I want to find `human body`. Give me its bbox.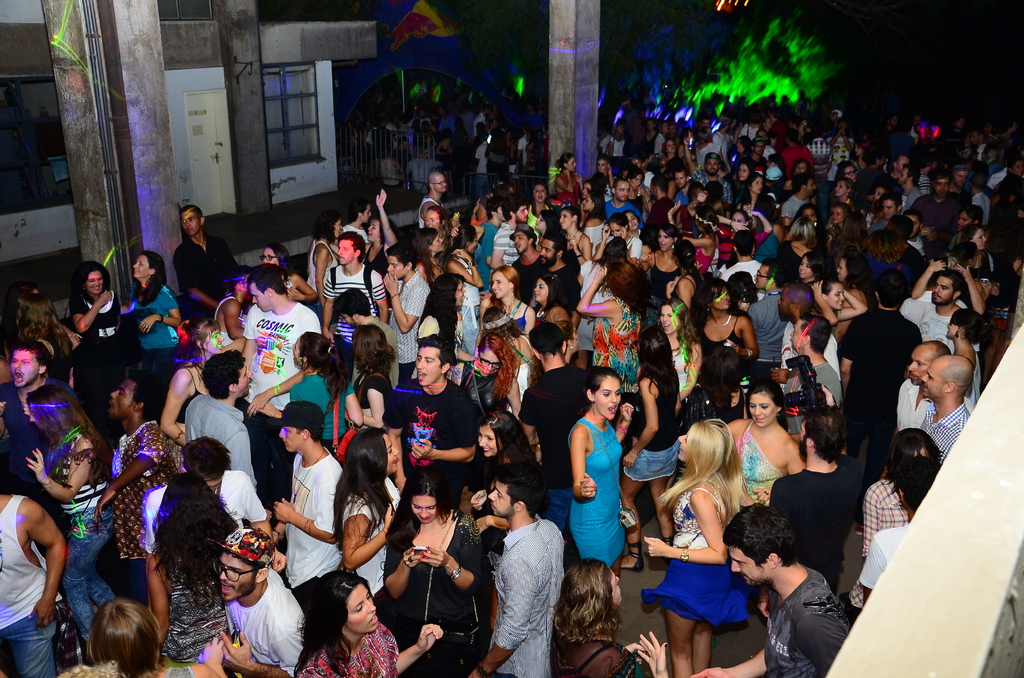
BBox(833, 245, 881, 344).
